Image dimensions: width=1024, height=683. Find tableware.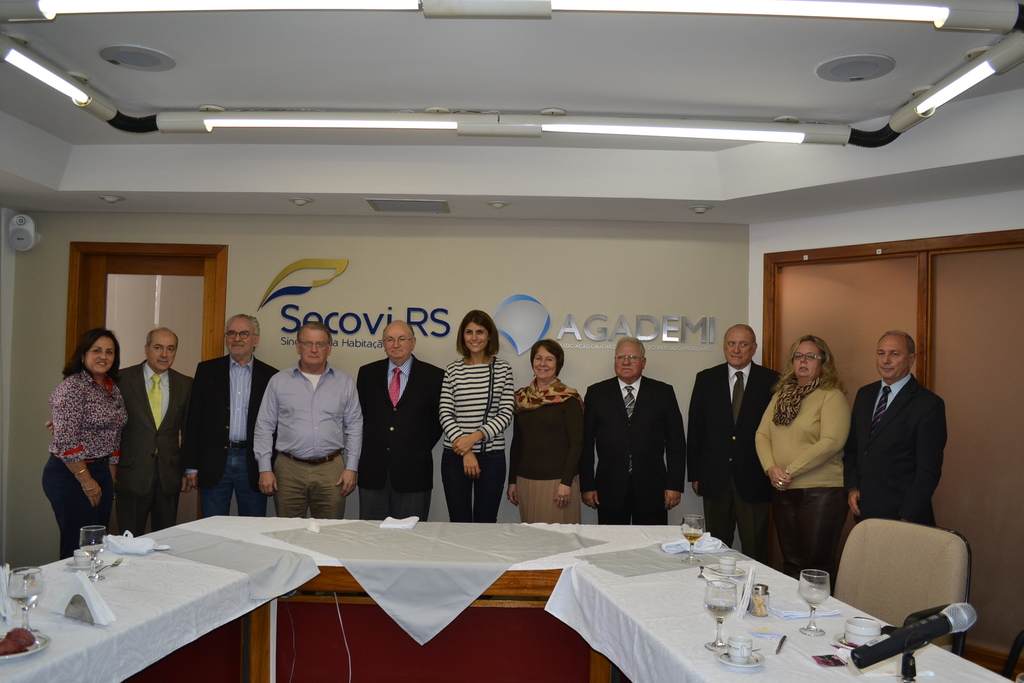
748 580 767 612.
